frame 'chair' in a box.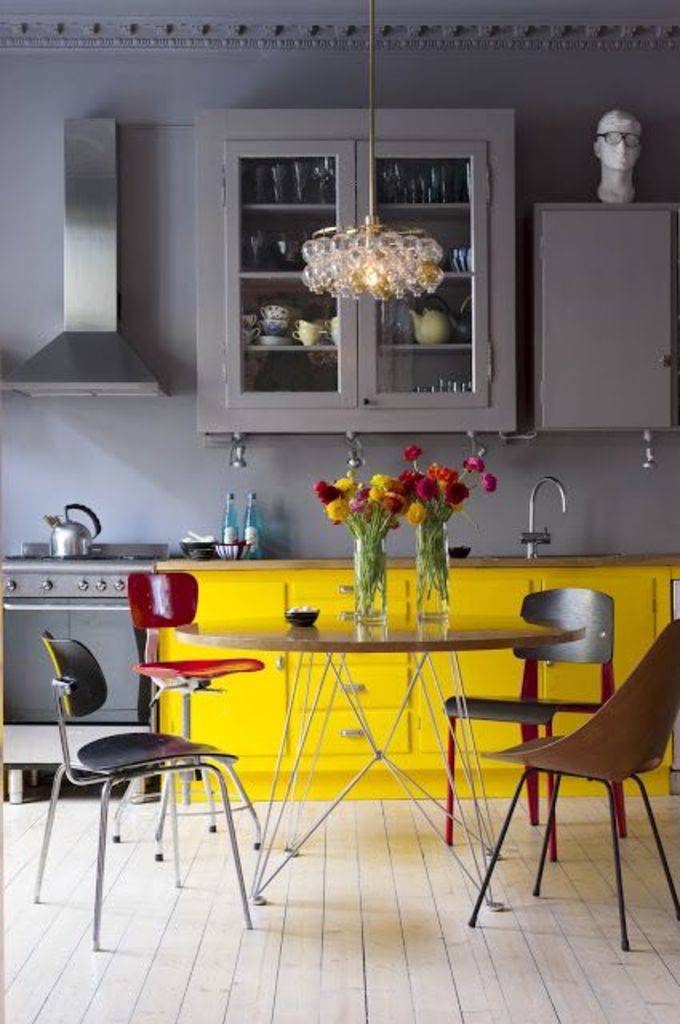
bbox=(442, 584, 629, 866).
